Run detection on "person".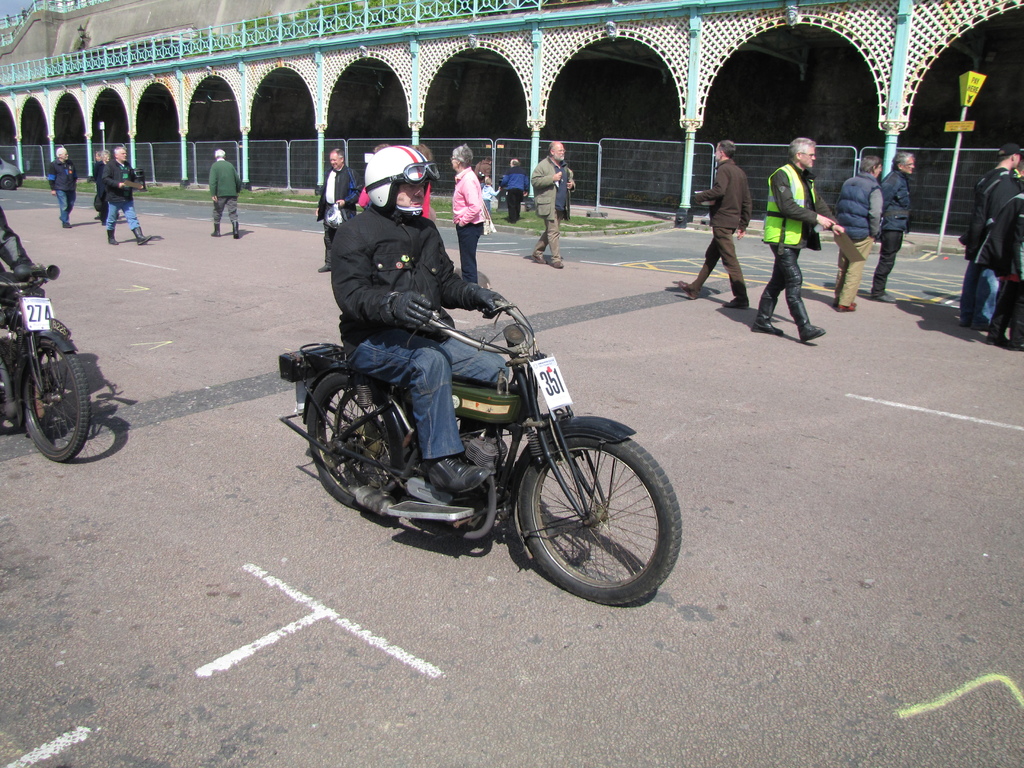
Result: 672:140:753:310.
